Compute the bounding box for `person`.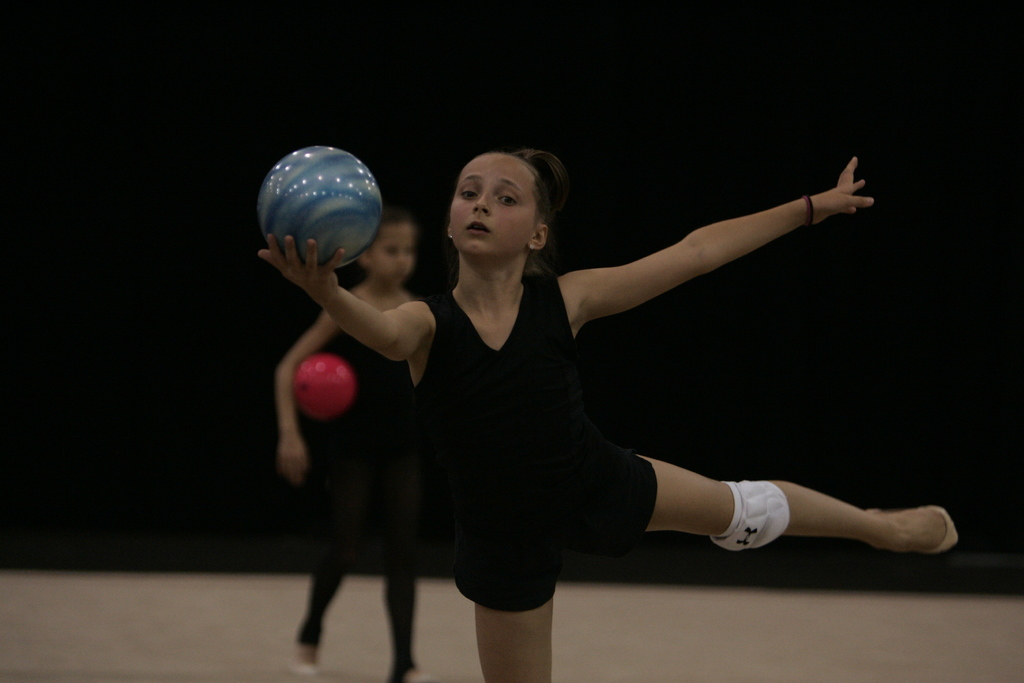
detection(258, 152, 954, 682).
